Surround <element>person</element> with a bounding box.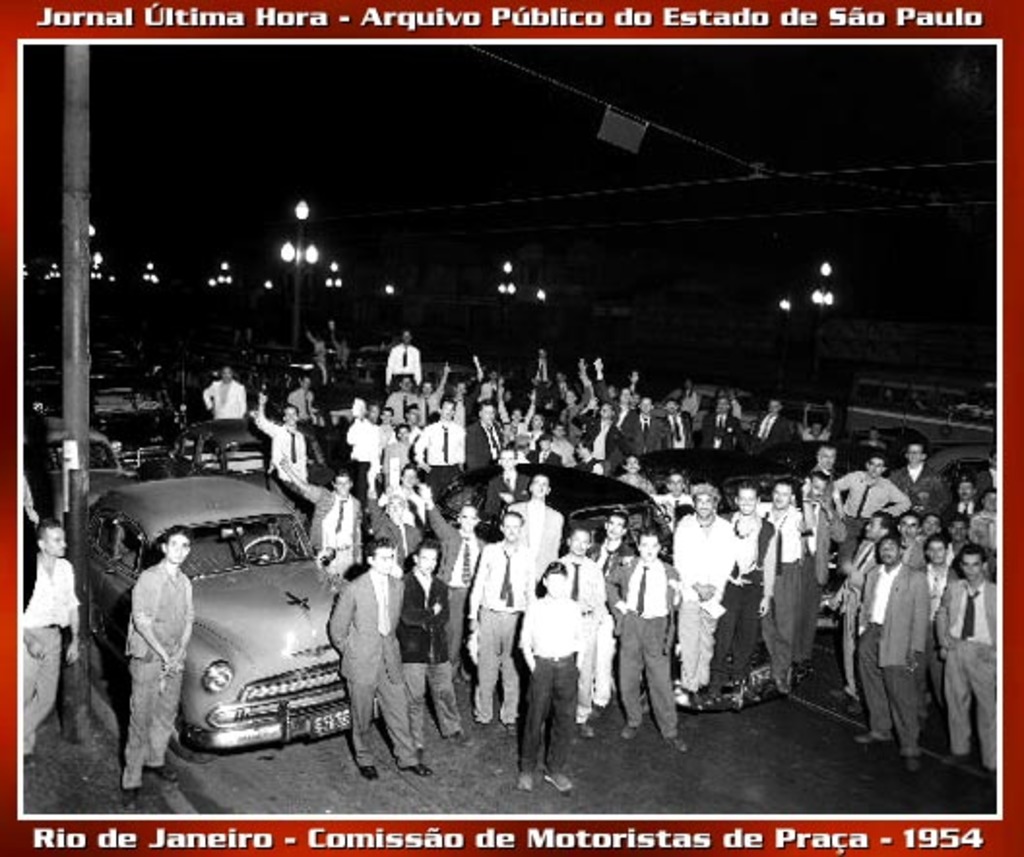
BBox(465, 520, 528, 721).
